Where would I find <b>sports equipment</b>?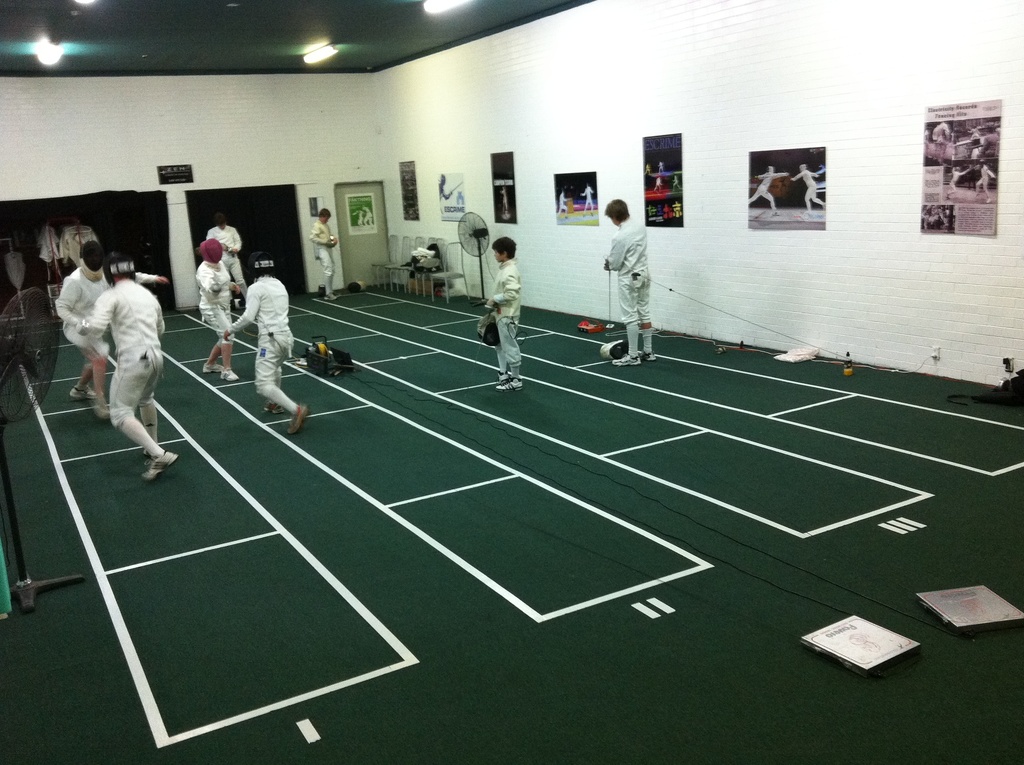
At {"x1": 79, "y1": 237, "x2": 105, "y2": 284}.
